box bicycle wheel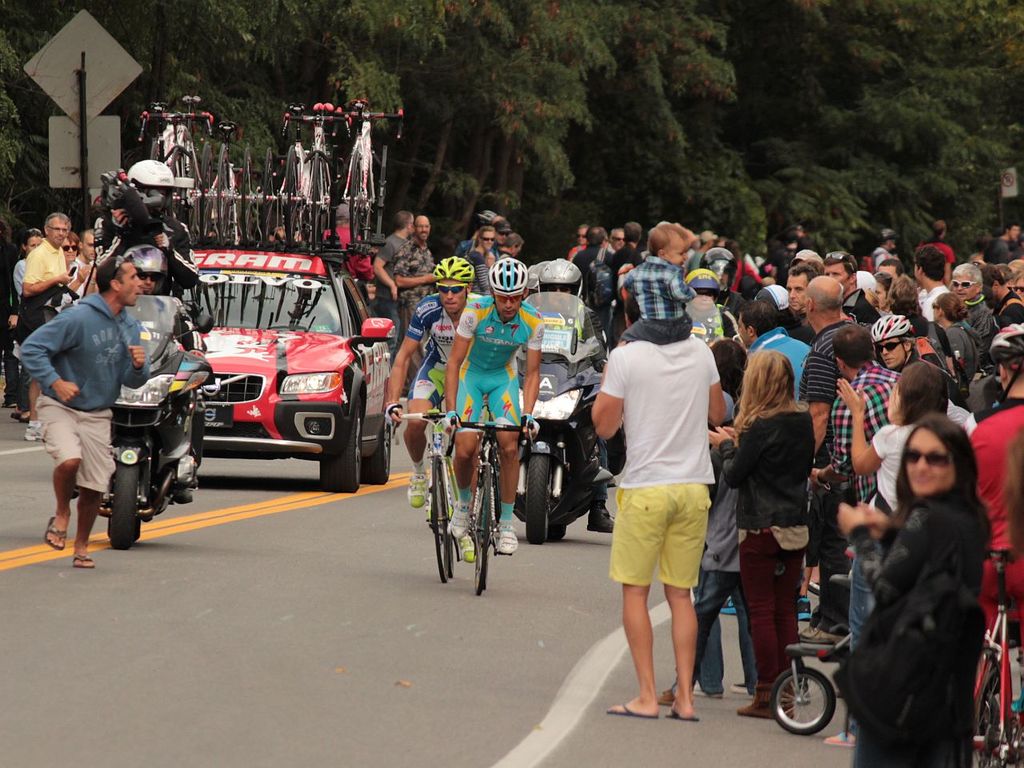
bbox=(426, 454, 449, 584)
